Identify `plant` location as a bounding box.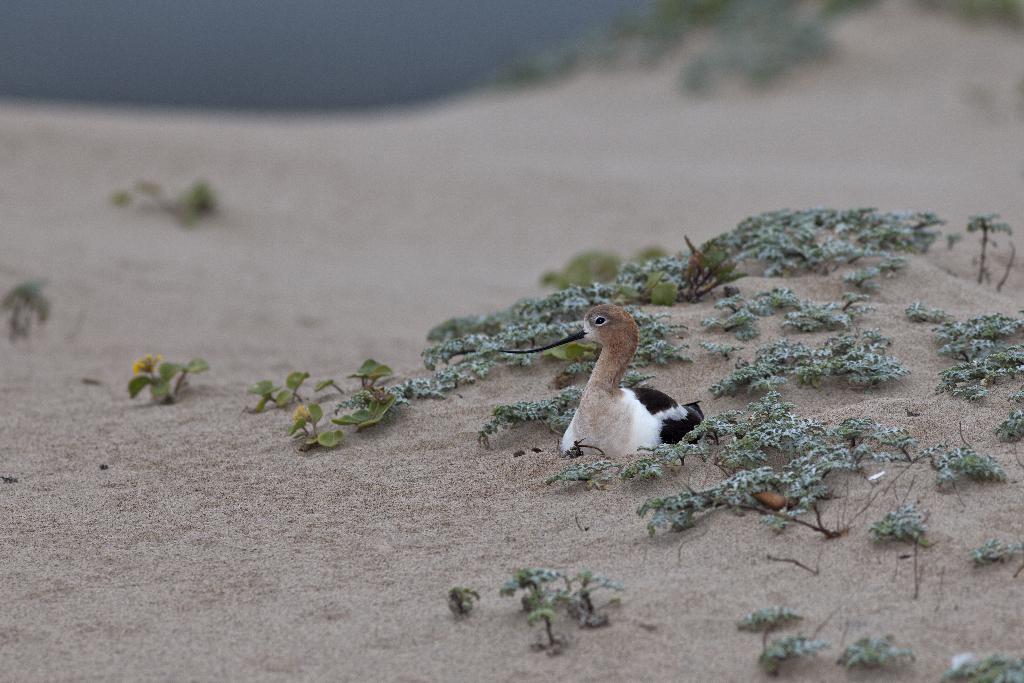
314:353:409:425.
